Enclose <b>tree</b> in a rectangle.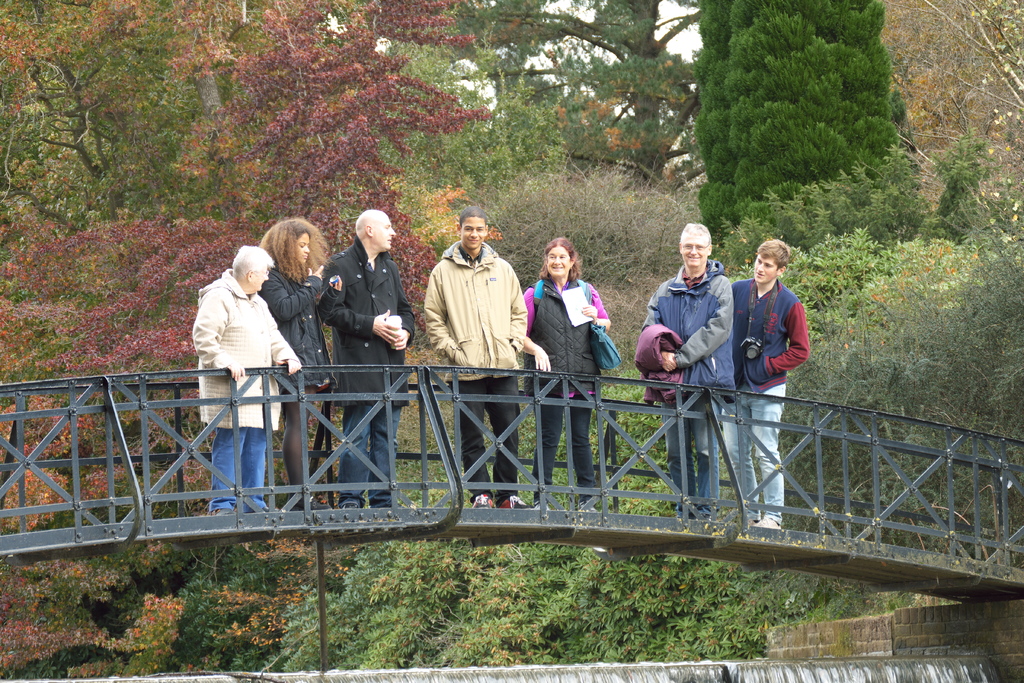
<box>657,15,935,230</box>.
